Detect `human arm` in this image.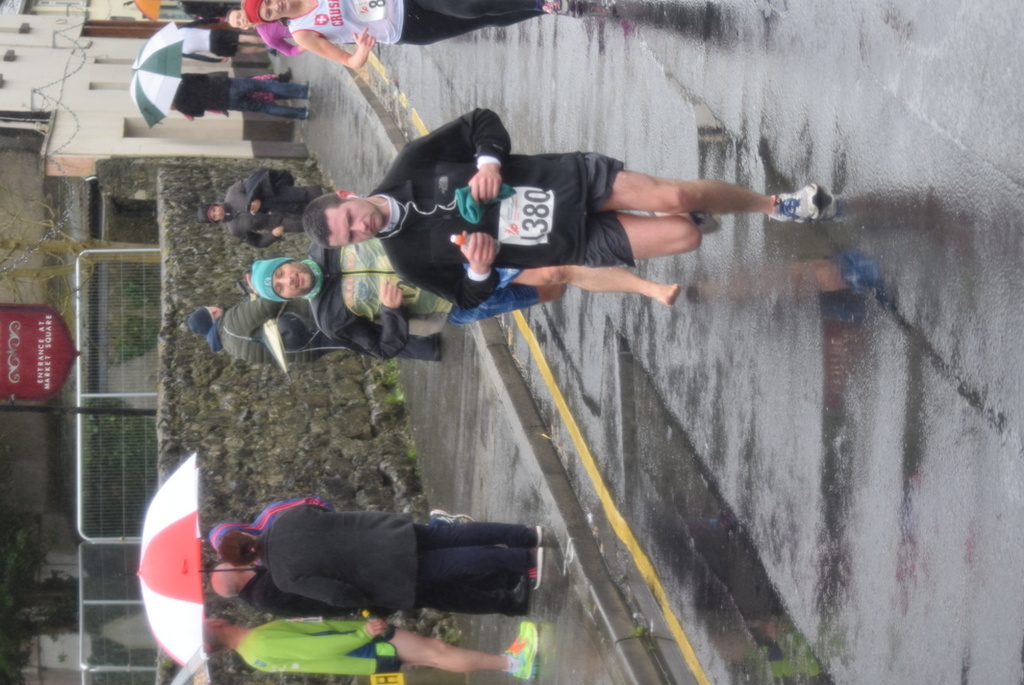
Detection: box(259, 582, 356, 622).
